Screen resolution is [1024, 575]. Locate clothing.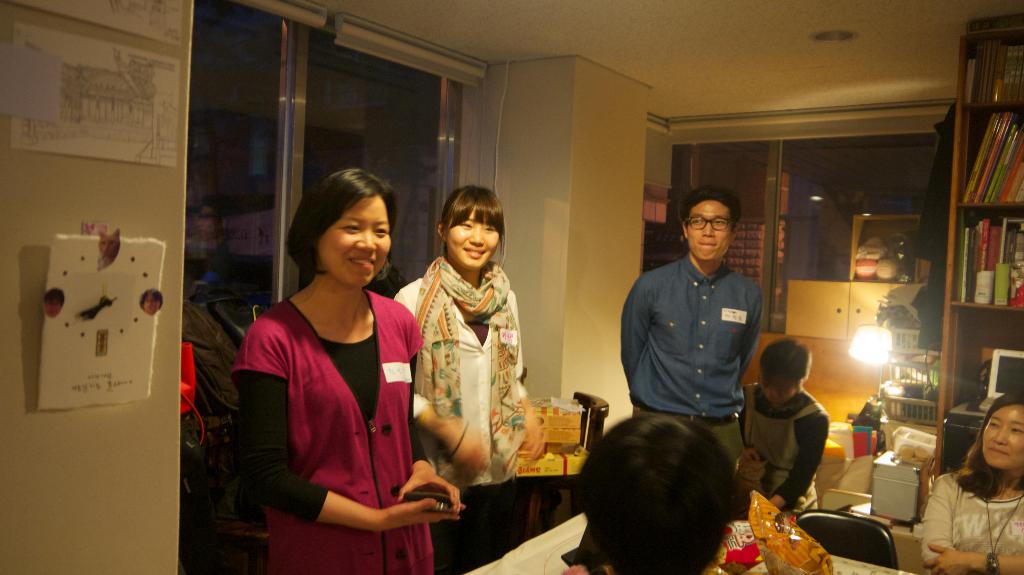
box=[229, 284, 434, 574].
